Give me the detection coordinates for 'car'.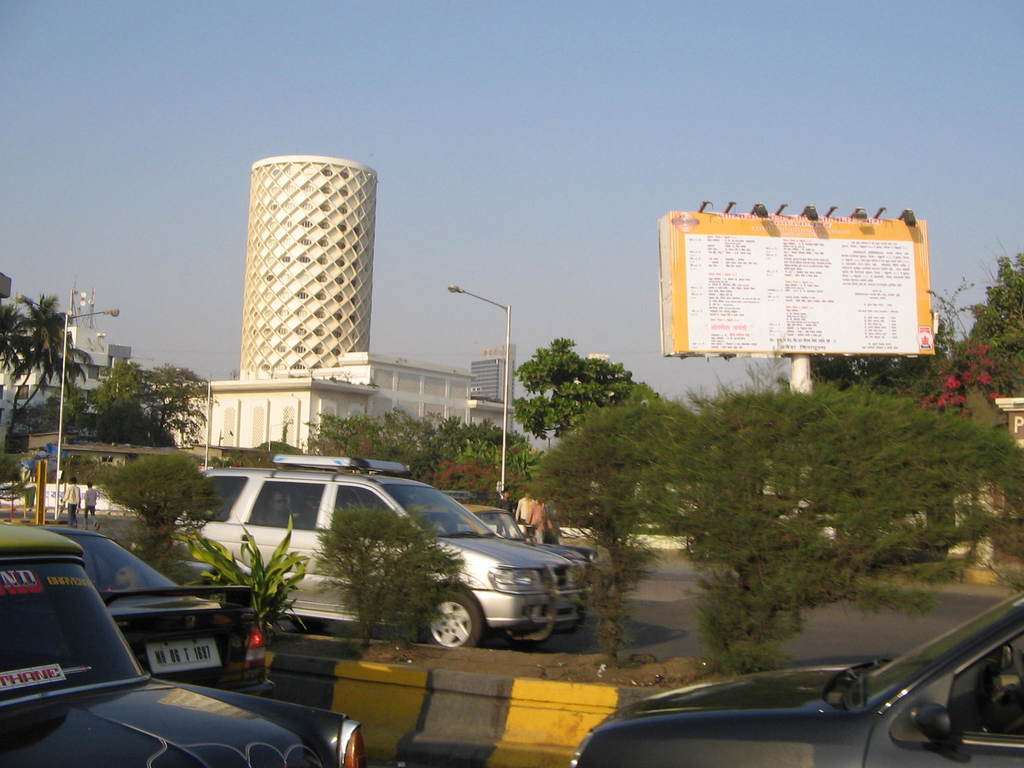
crop(572, 581, 1023, 767).
